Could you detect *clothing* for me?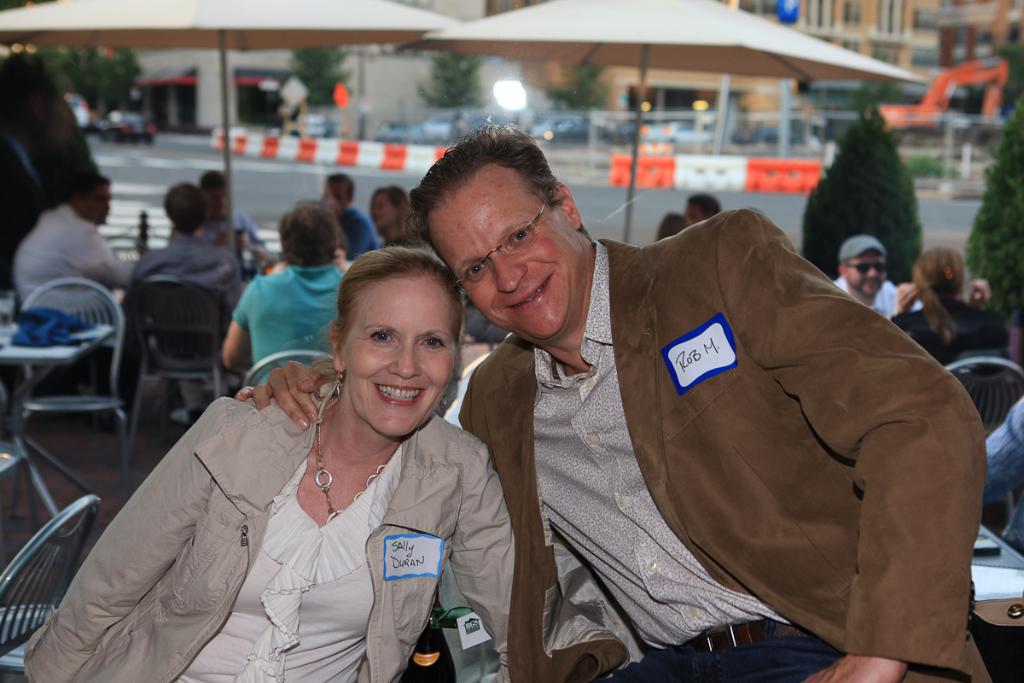
Detection result: detection(339, 207, 381, 265).
